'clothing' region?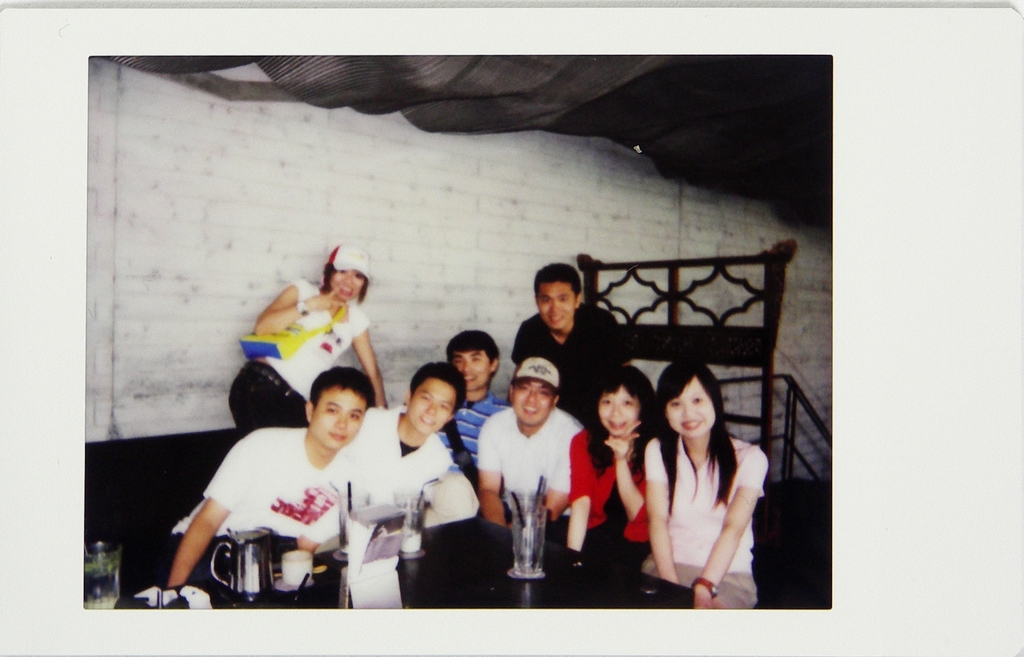
<region>566, 421, 660, 612</region>
